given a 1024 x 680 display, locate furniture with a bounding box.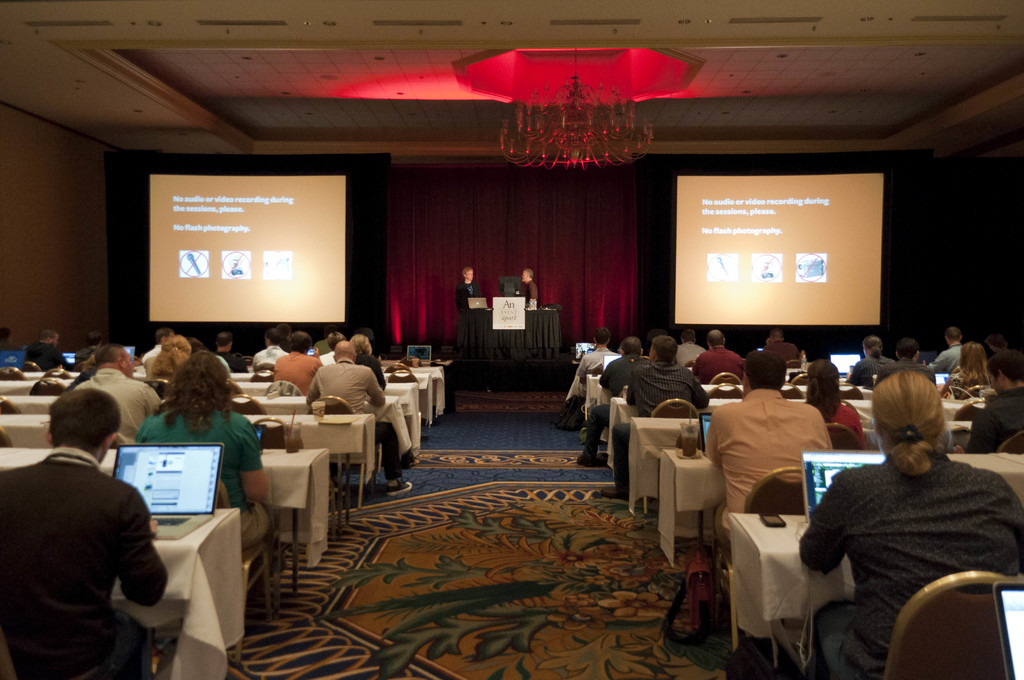
Located: rect(465, 309, 557, 369).
